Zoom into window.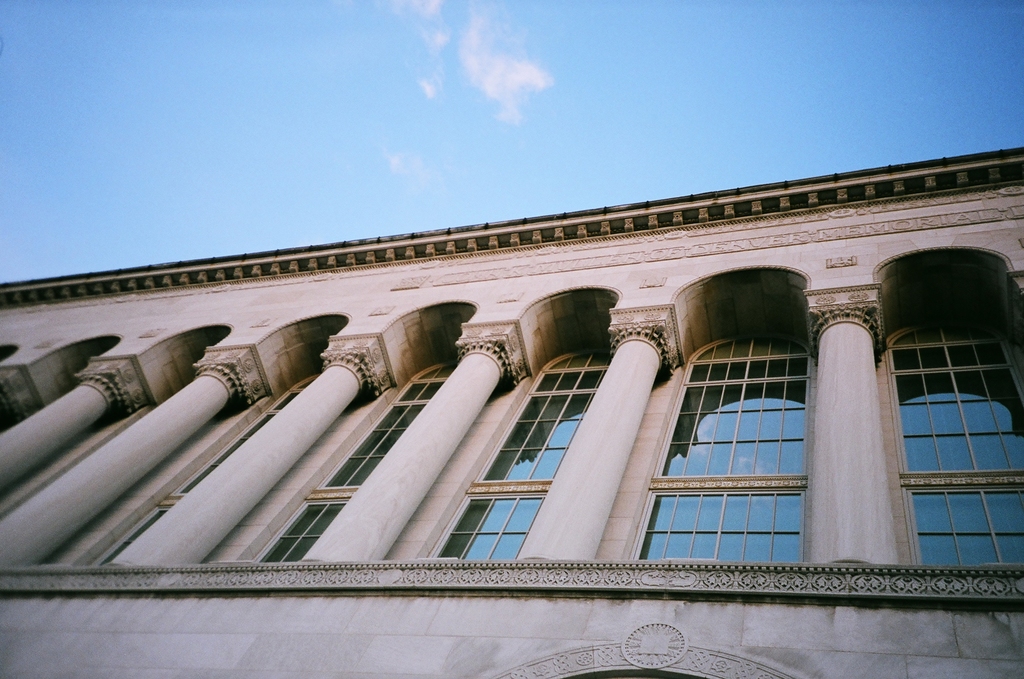
Zoom target: region(648, 294, 851, 575).
